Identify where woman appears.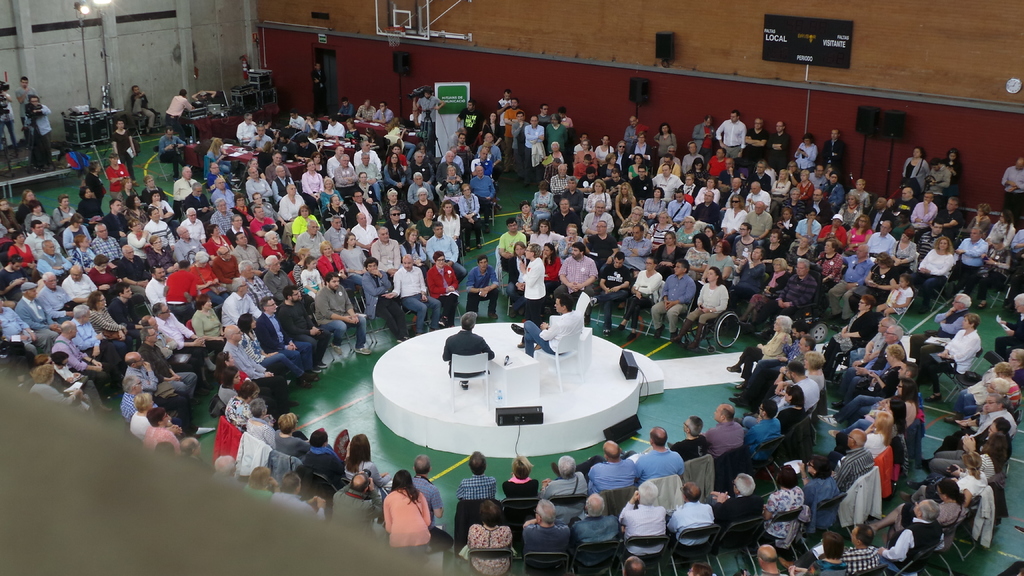
Appears at (left=128, top=385, right=179, bottom=444).
